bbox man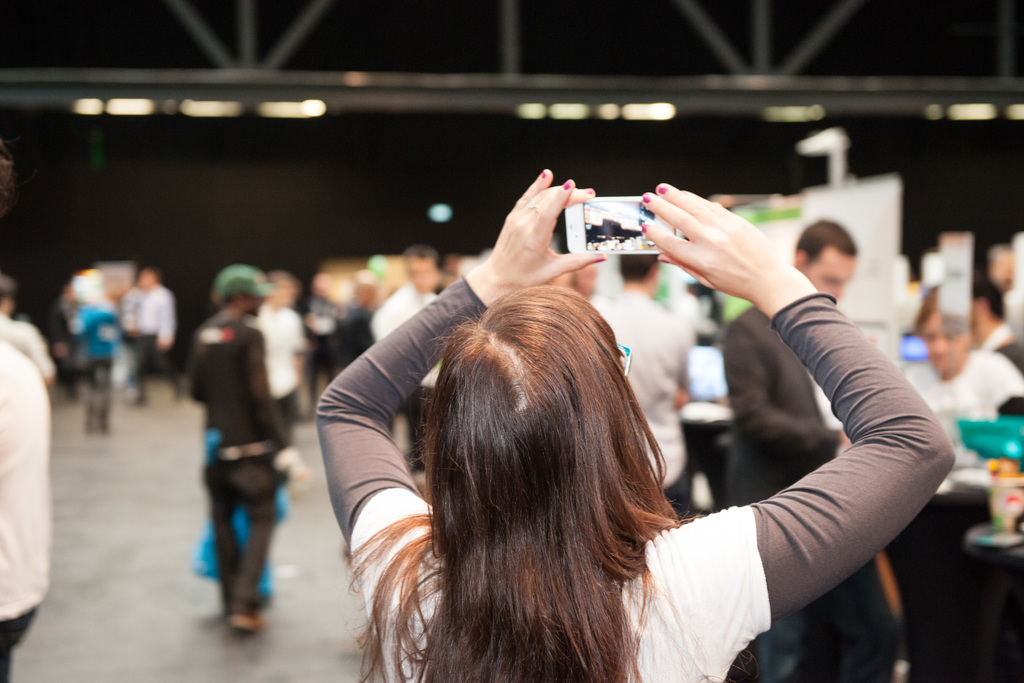
301:272:342:420
